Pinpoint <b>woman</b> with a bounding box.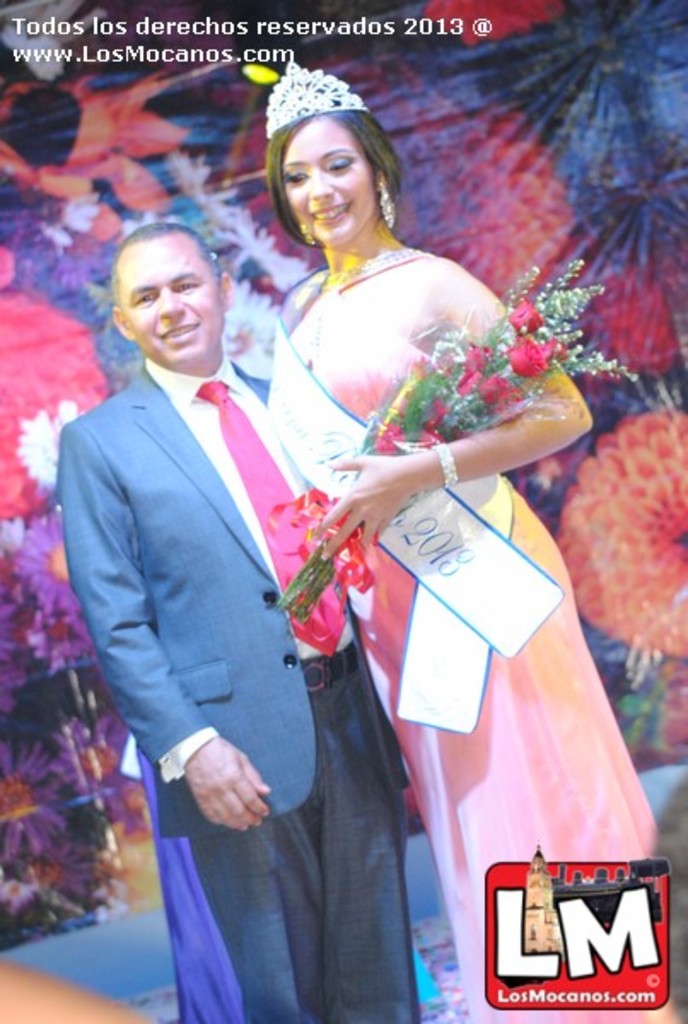
detection(234, 72, 686, 1022).
